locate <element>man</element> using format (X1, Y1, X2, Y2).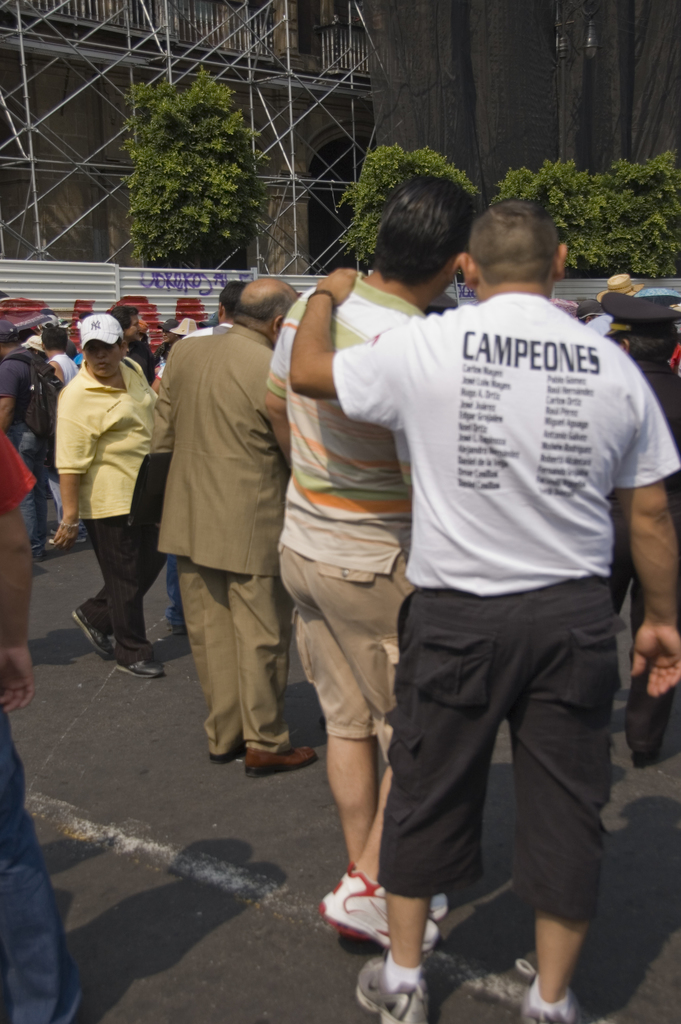
(165, 316, 201, 356).
